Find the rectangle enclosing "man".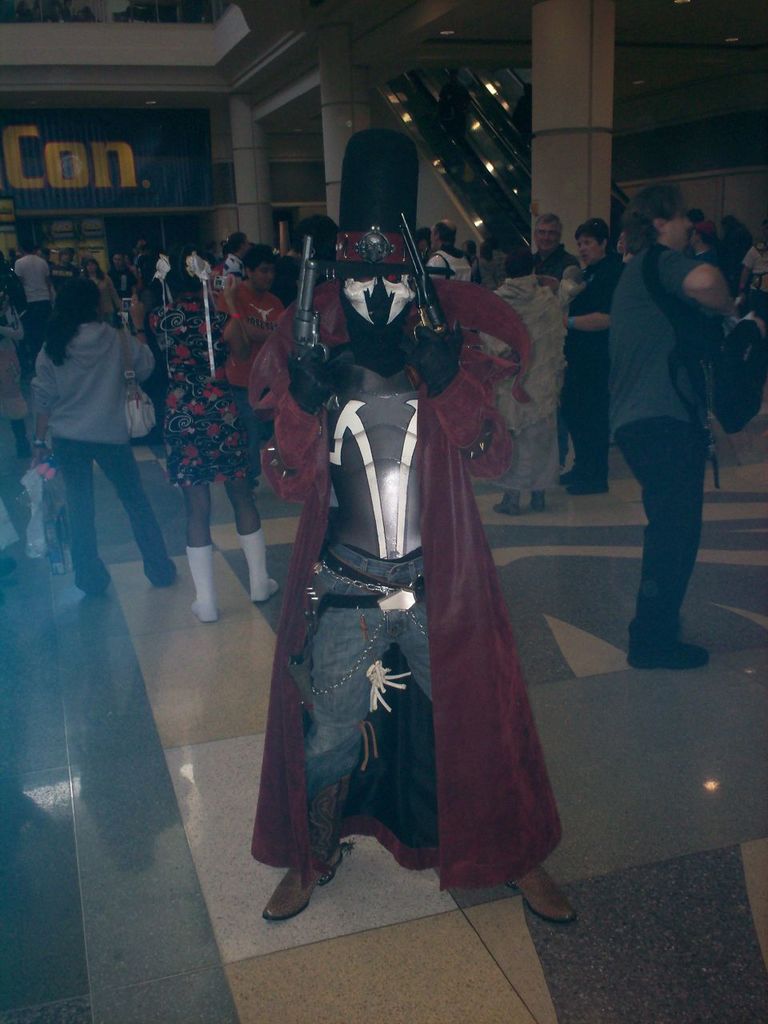
<box>612,184,734,671</box>.
